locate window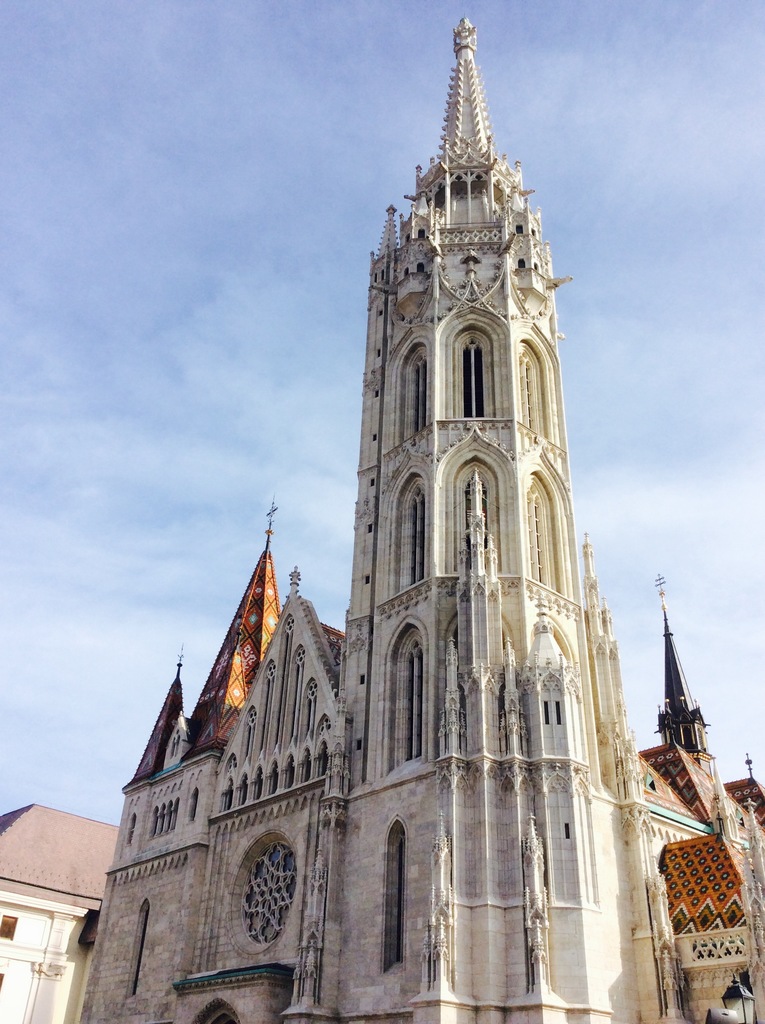
x1=392 y1=624 x2=410 y2=748
